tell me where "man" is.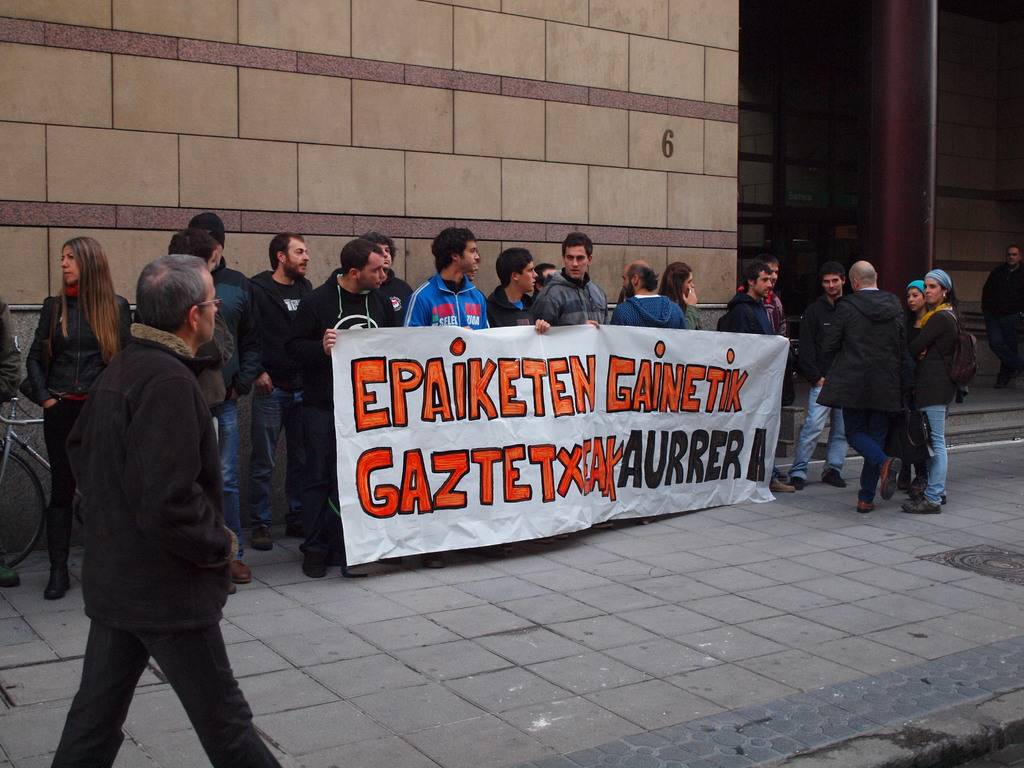
"man" is at locate(982, 244, 1023, 389).
